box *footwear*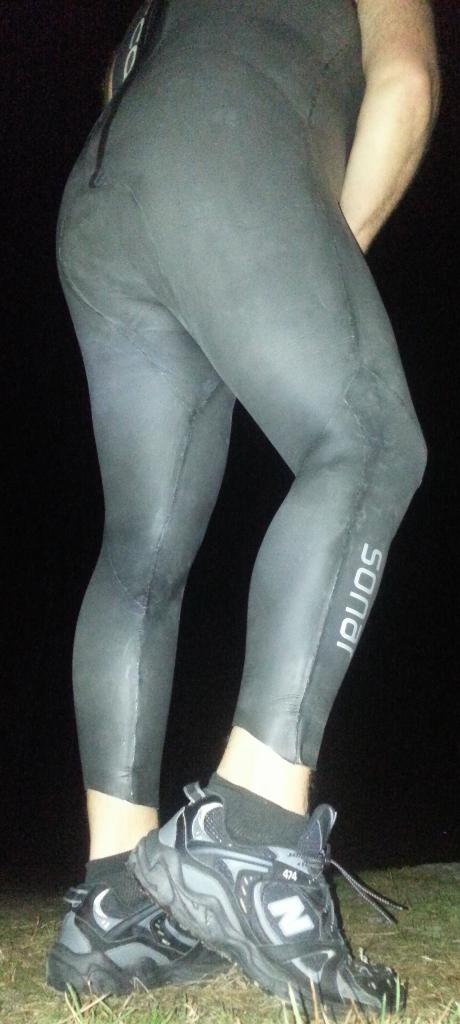
Rect(47, 875, 236, 1000)
